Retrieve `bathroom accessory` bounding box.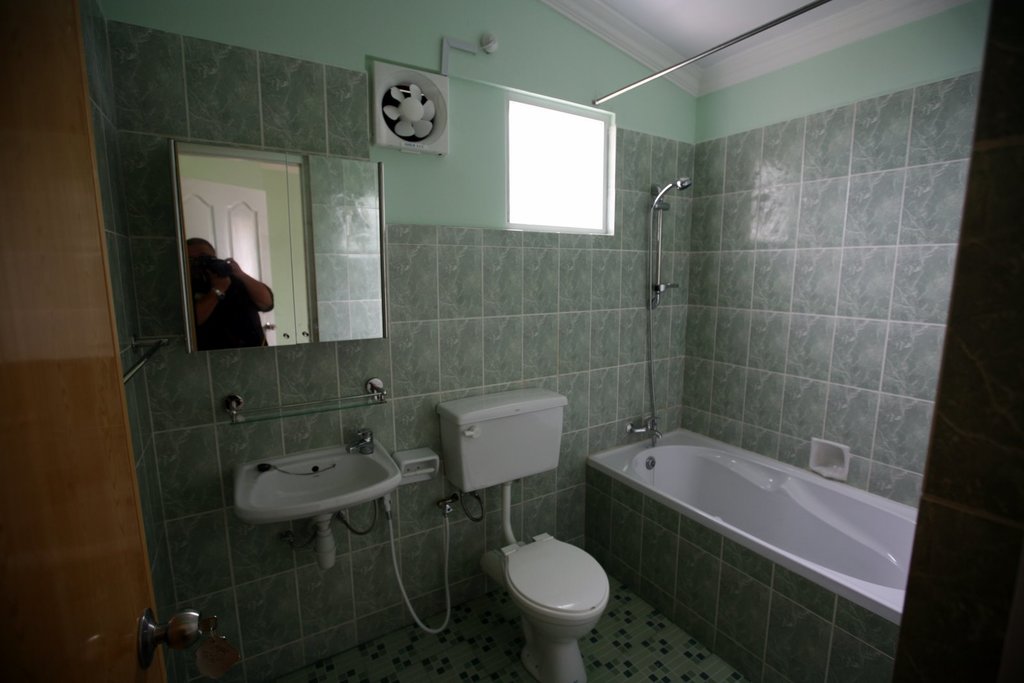
Bounding box: l=220, t=378, r=388, b=426.
